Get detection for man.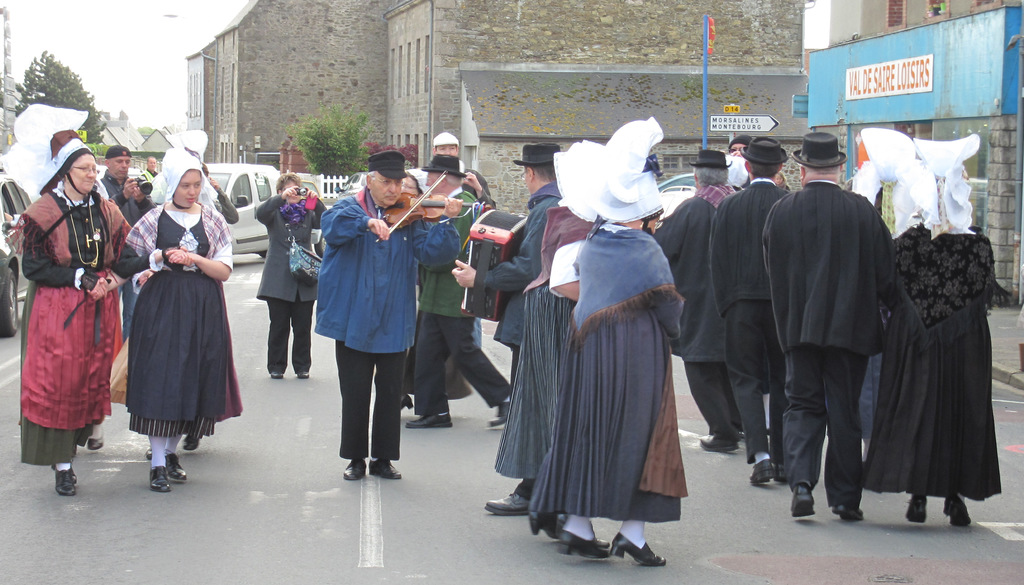
Detection: {"x1": 455, "y1": 145, "x2": 569, "y2": 520}.
